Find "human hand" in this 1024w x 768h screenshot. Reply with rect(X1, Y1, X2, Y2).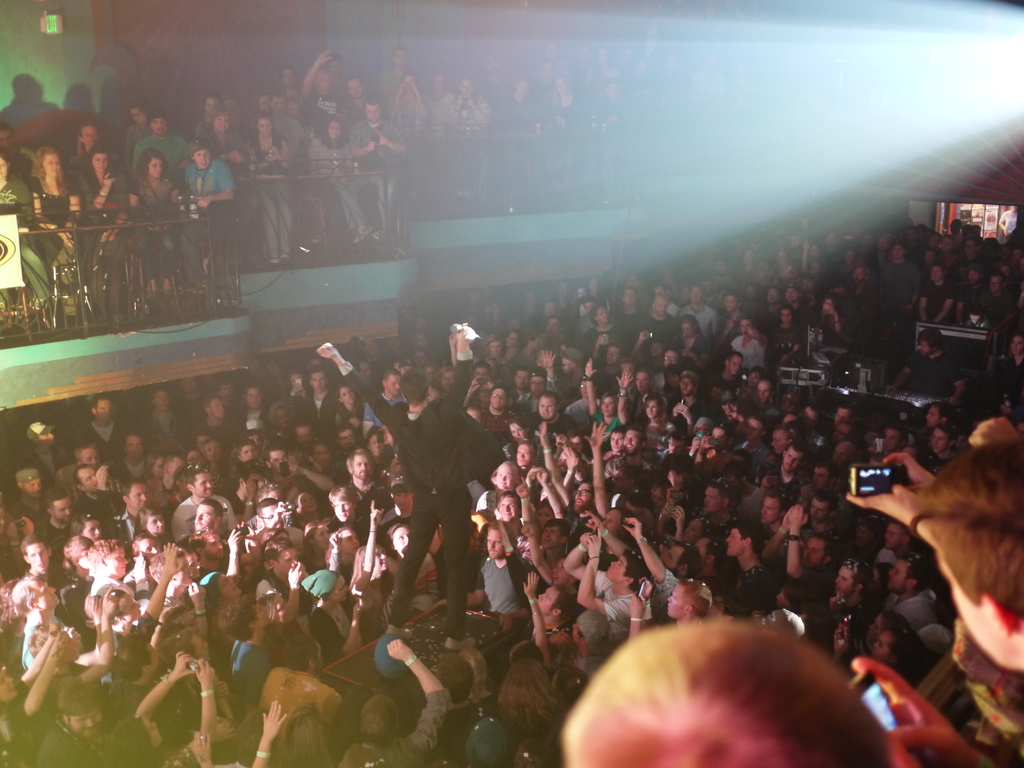
rect(577, 531, 588, 549).
